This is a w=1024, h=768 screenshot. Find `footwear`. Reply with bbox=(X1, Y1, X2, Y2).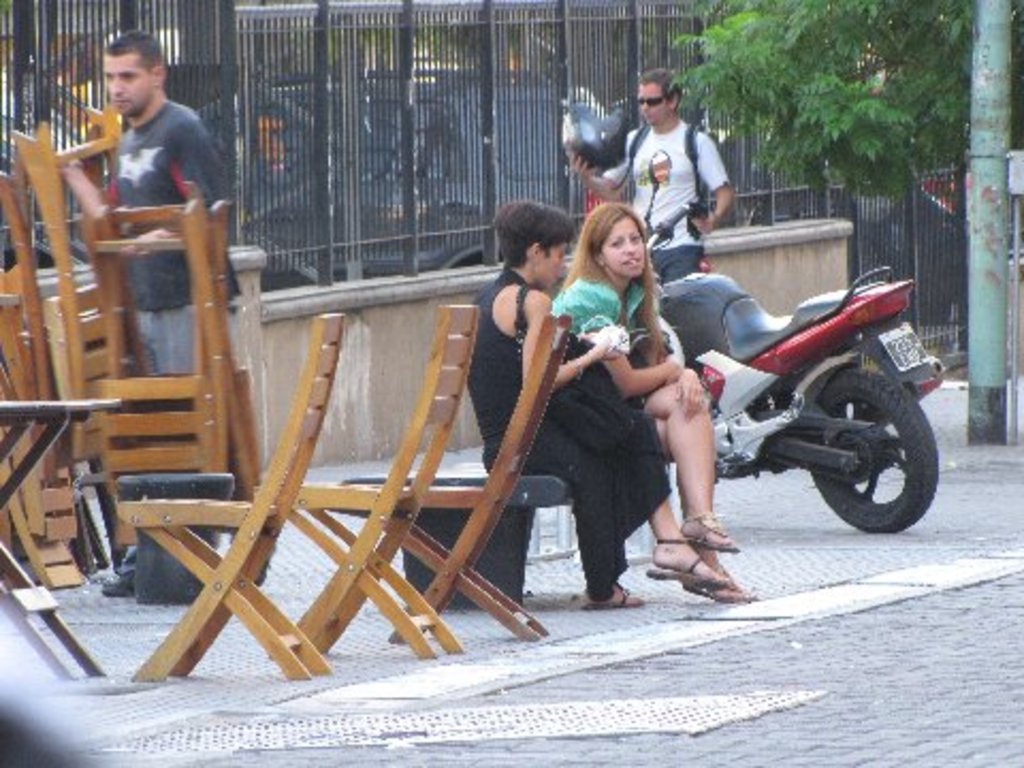
bbox=(582, 582, 646, 610).
